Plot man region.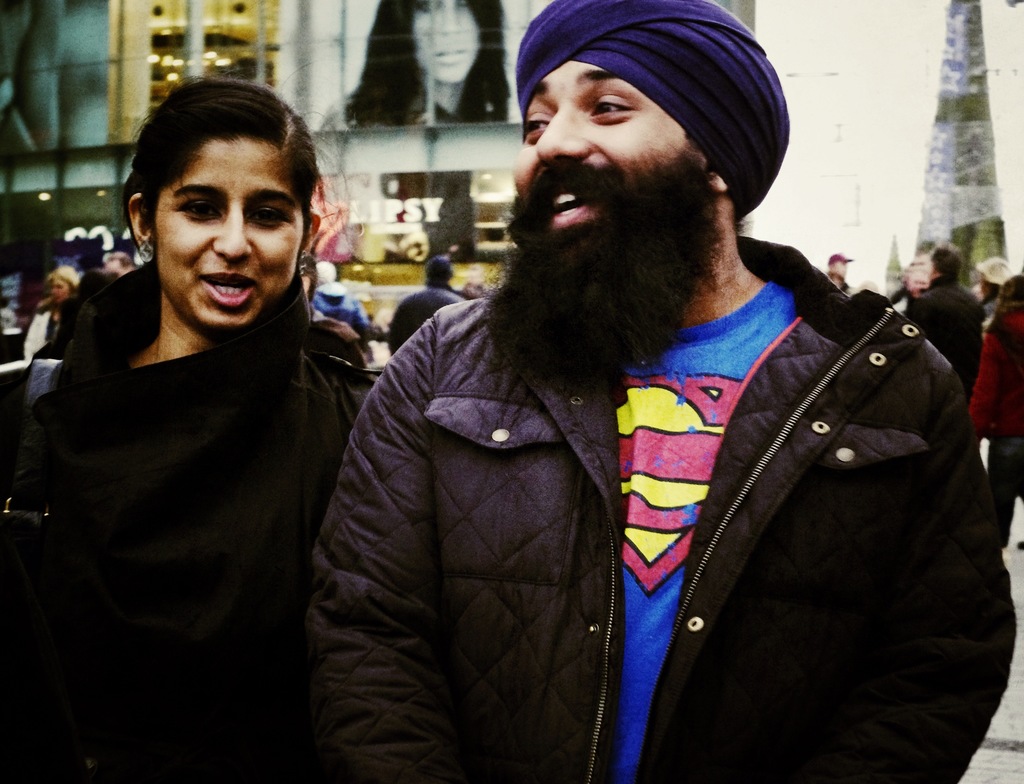
Plotted at x1=104, y1=254, x2=134, y2=275.
